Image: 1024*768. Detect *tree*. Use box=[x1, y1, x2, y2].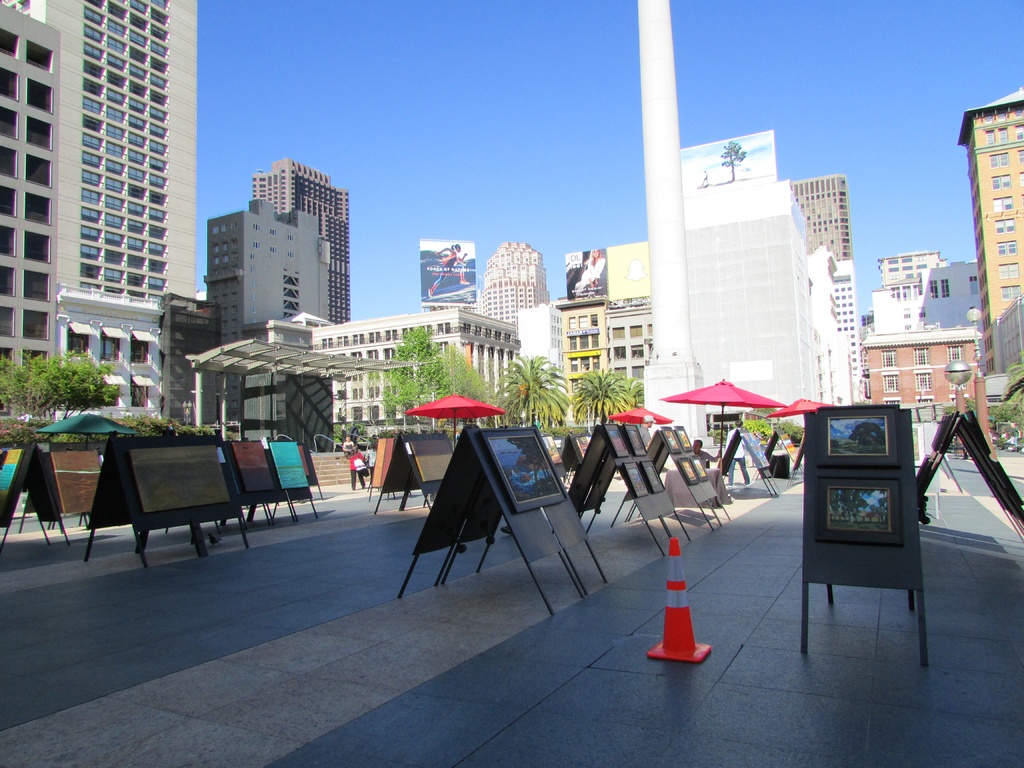
box=[328, 418, 367, 443].
